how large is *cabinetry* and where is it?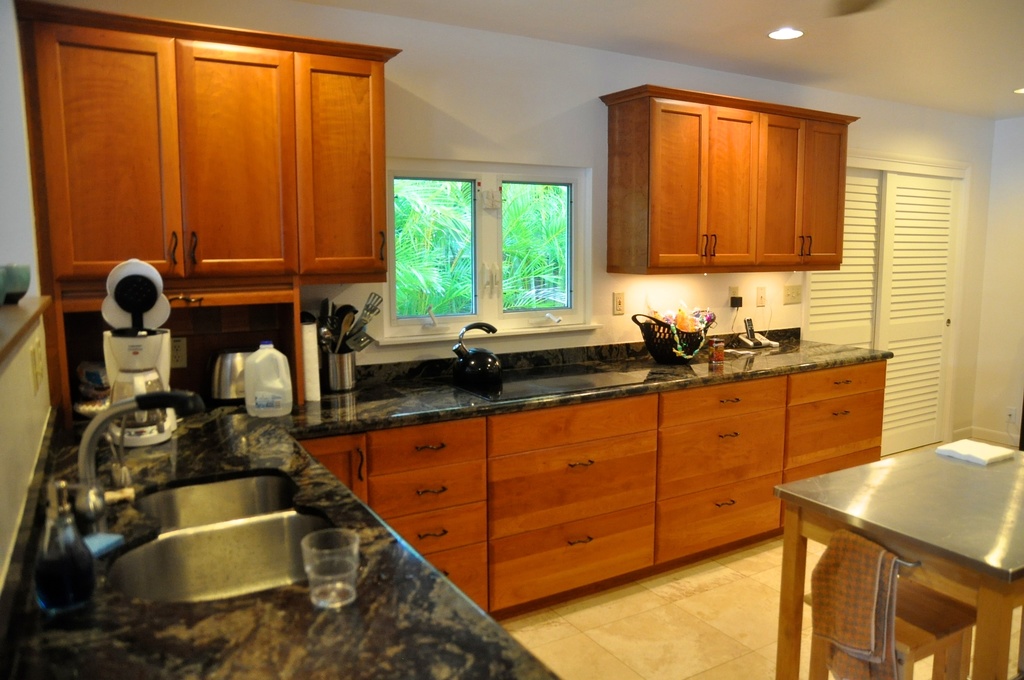
Bounding box: bbox=[31, 1, 398, 440].
